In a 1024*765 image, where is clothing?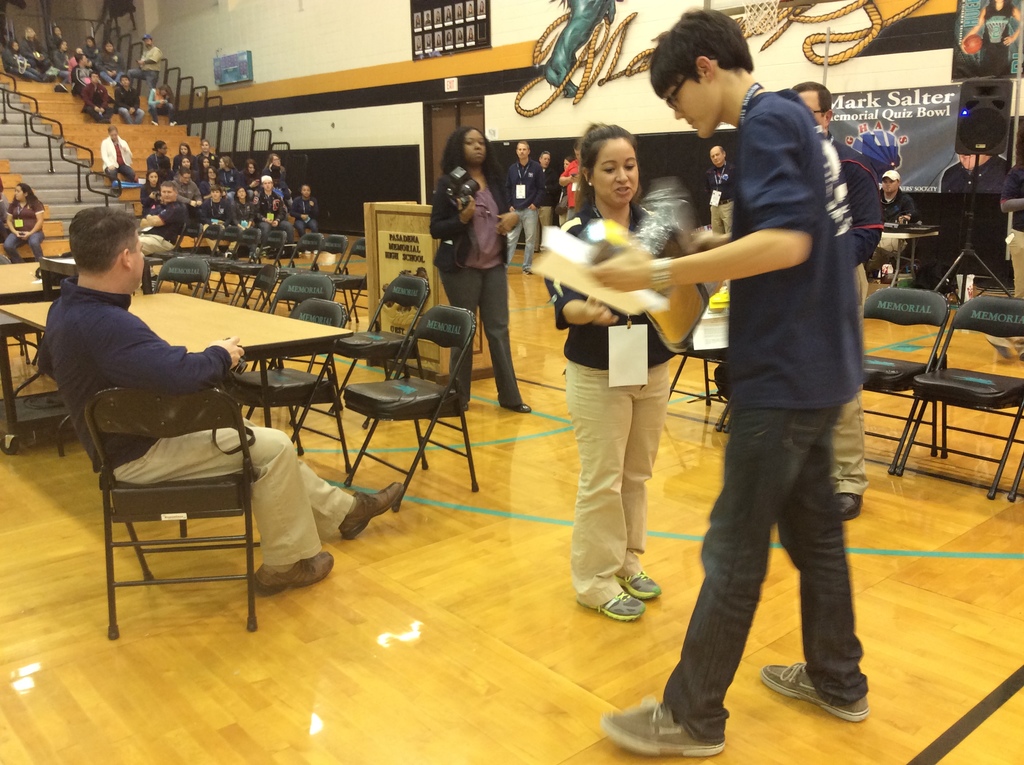
box(35, 272, 355, 568).
